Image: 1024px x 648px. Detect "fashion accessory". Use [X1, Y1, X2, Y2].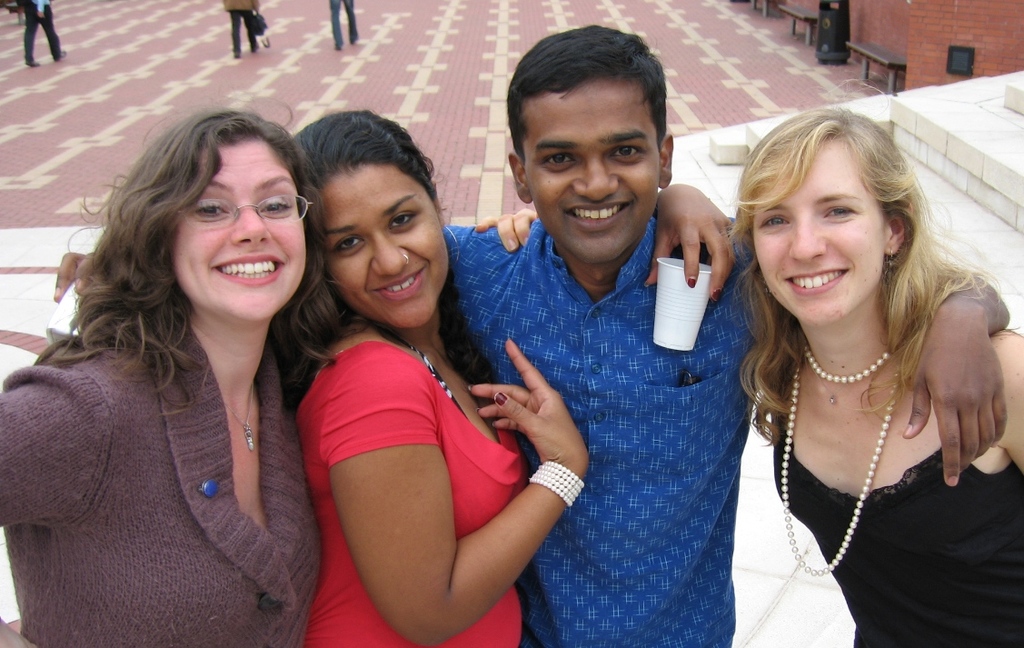
[393, 329, 472, 423].
